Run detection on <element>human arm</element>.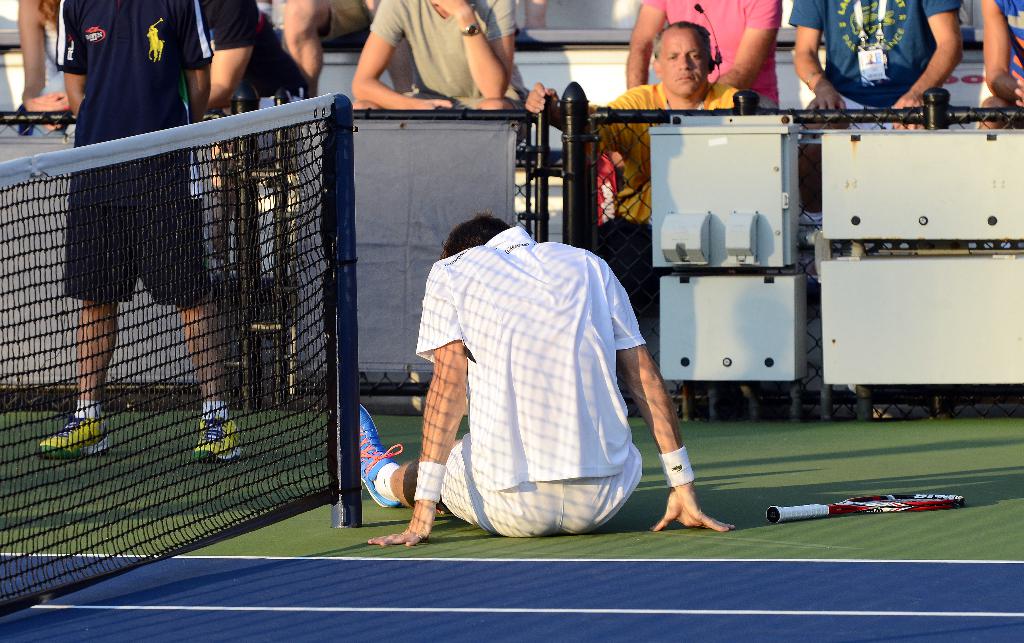
Result: Rect(59, 5, 86, 113).
